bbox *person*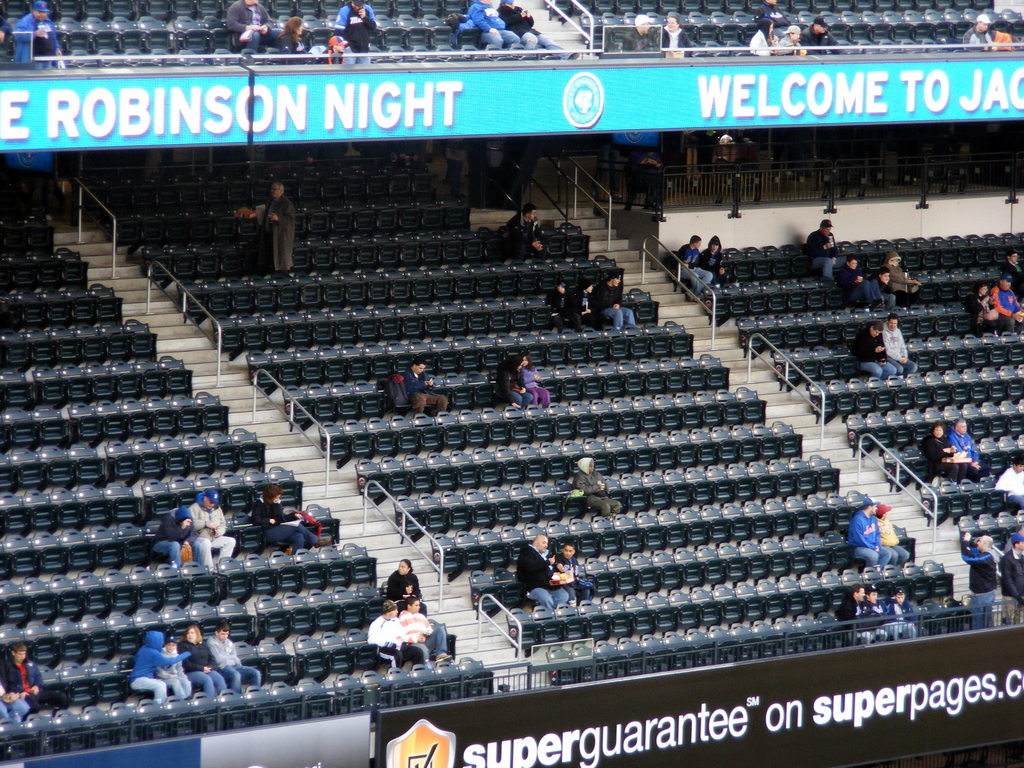
{"left": 862, "top": 582, "right": 893, "bottom": 639}
